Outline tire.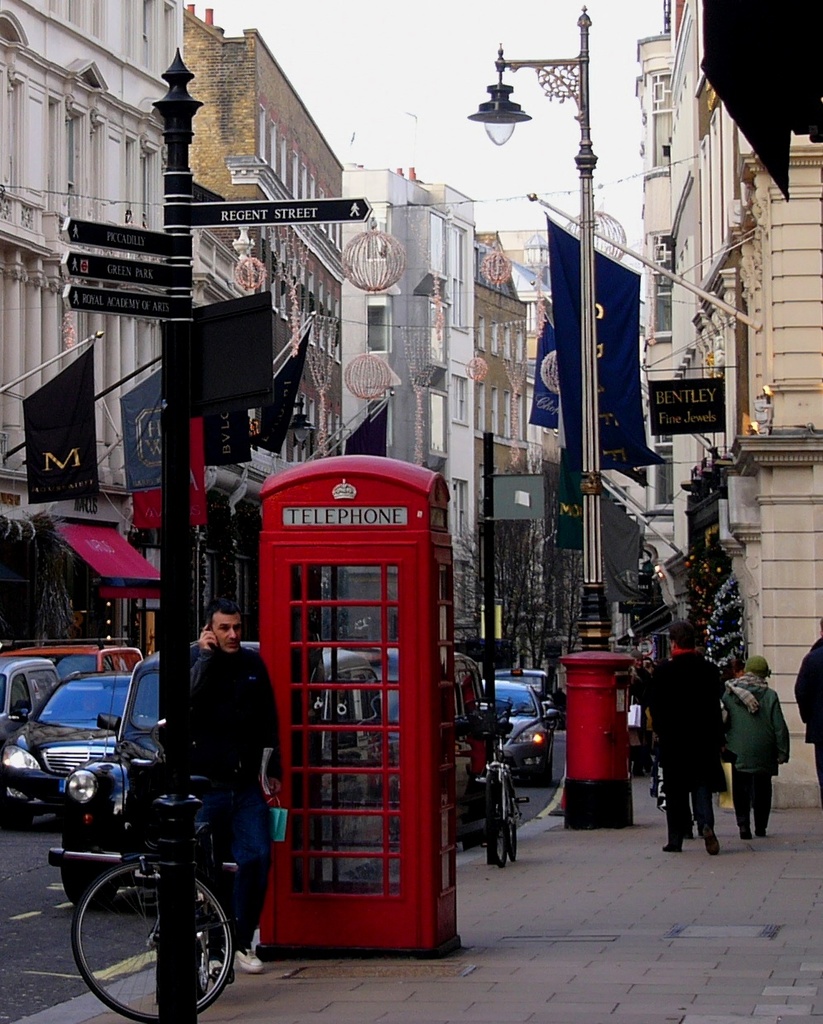
Outline: {"left": 482, "top": 769, "right": 510, "bottom": 868}.
